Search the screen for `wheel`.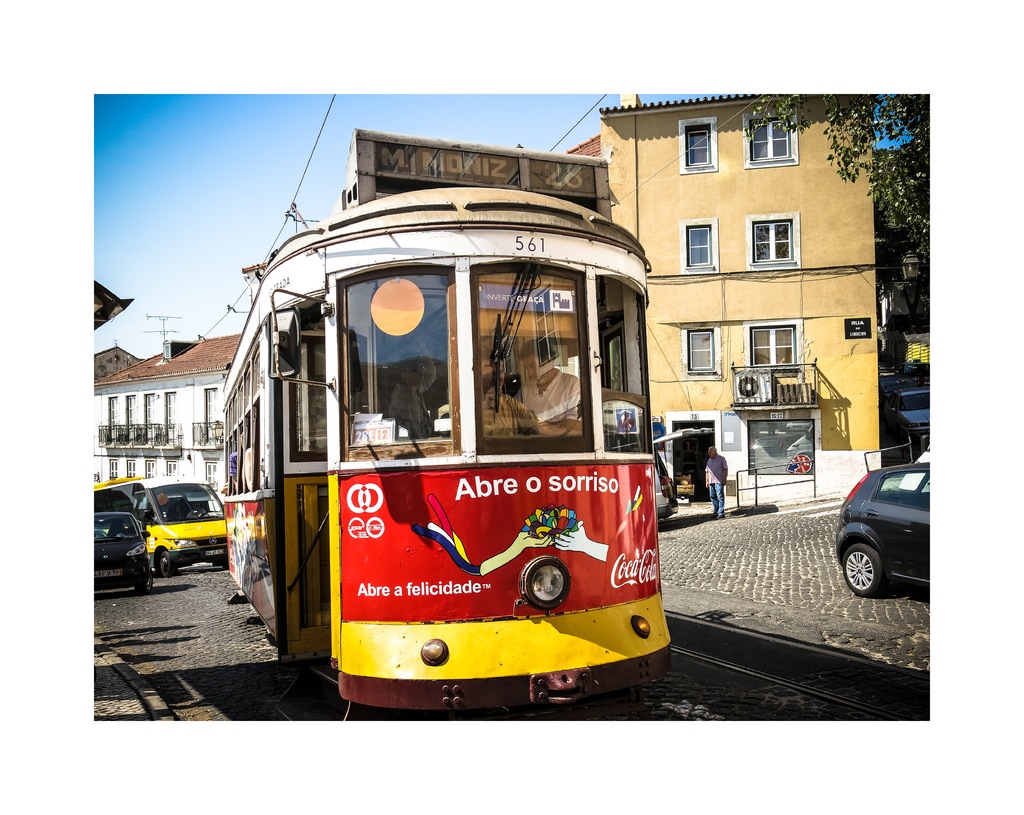
Found at x1=136, y1=569, x2=154, y2=593.
